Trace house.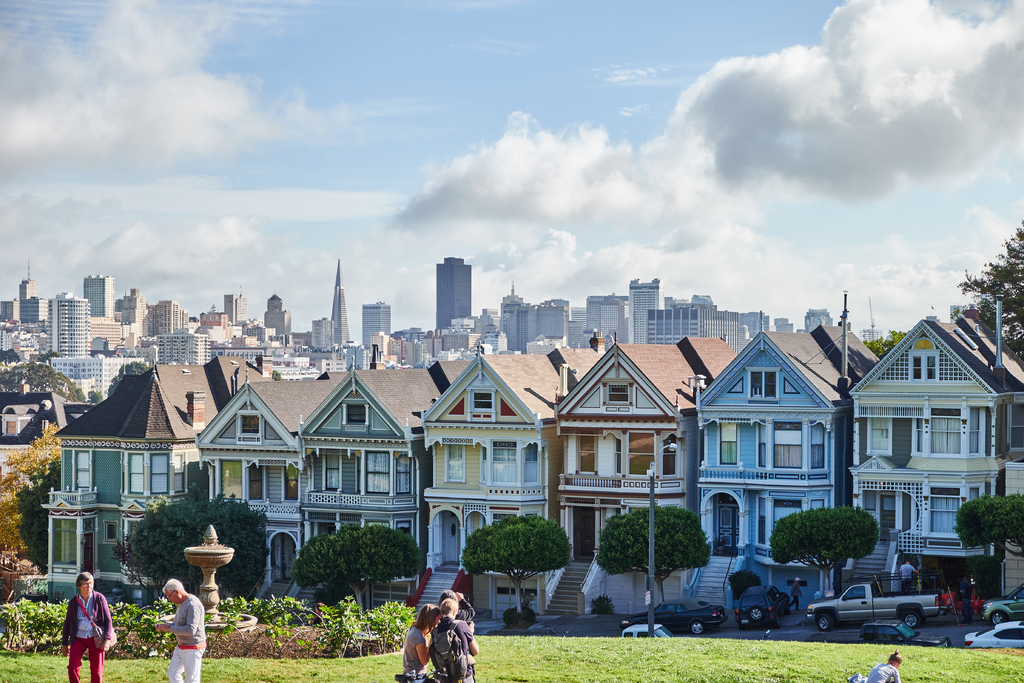
Traced to <region>692, 329, 850, 541</region>.
